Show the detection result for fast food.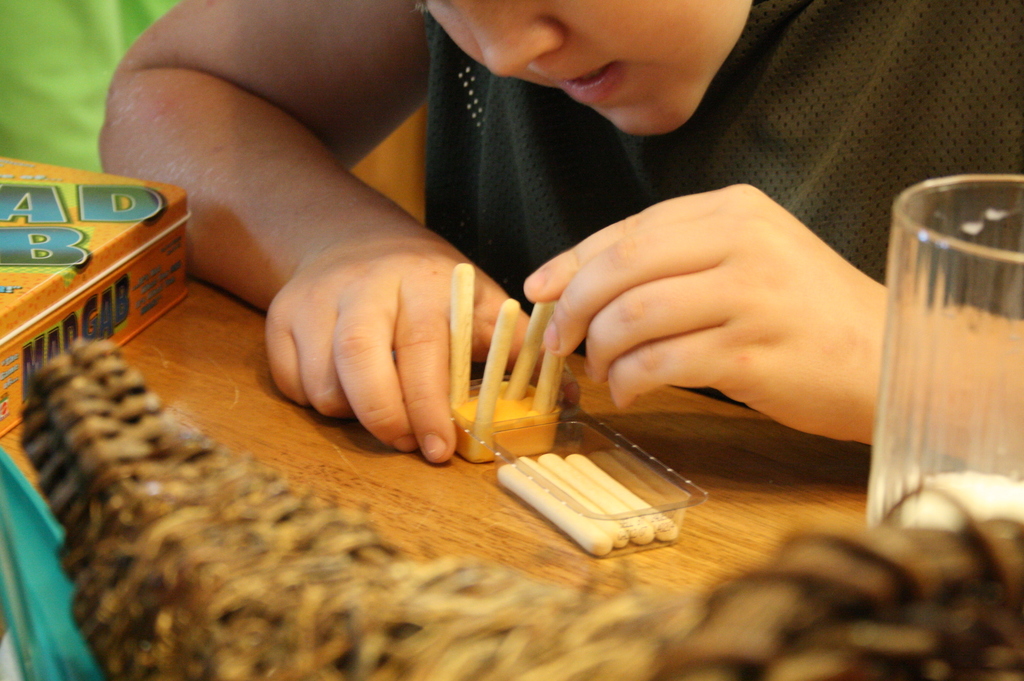
449 259 564 464.
